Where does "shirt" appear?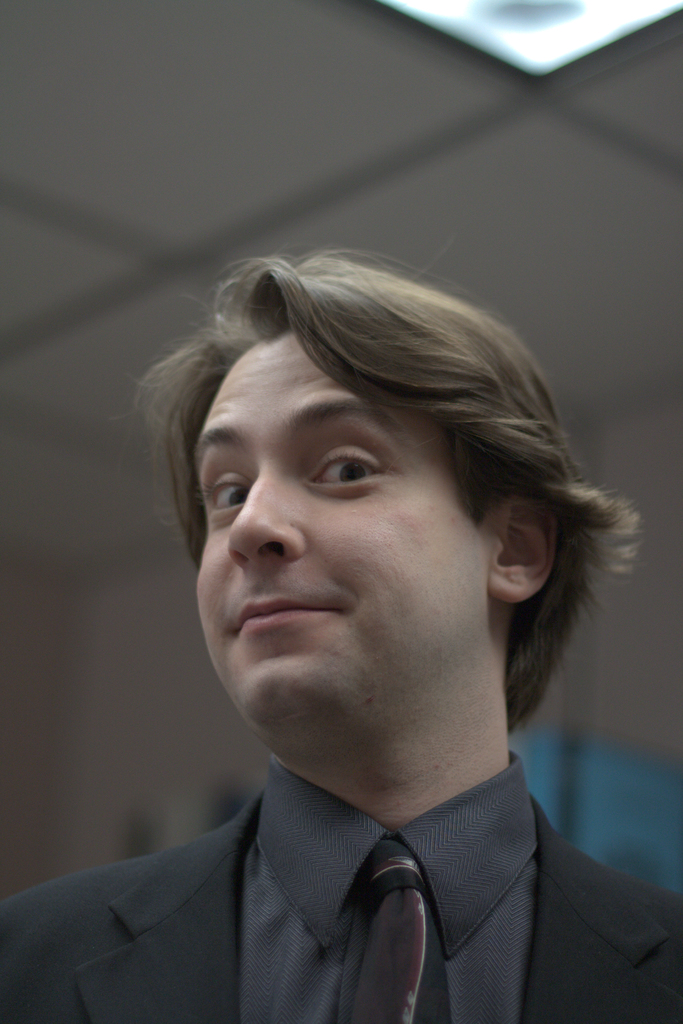
Appears at {"left": 247, "top": 755, "right": 538, "bottom": 1021}.
